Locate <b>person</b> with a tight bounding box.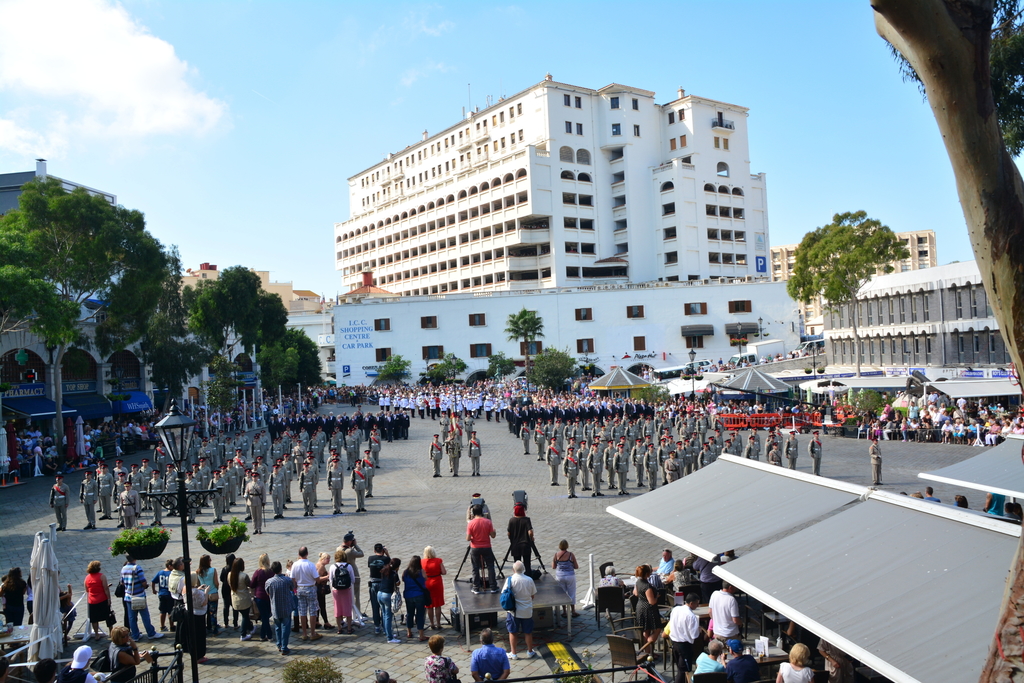
box=[470, 627, 512, 682].
